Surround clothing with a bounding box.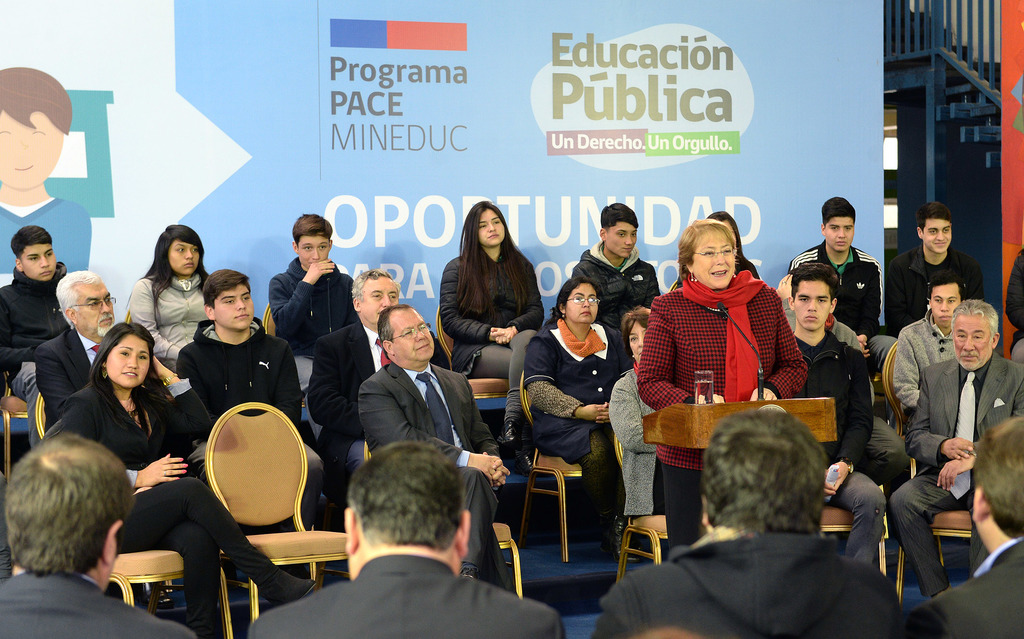
641, 265, 808, 551.
